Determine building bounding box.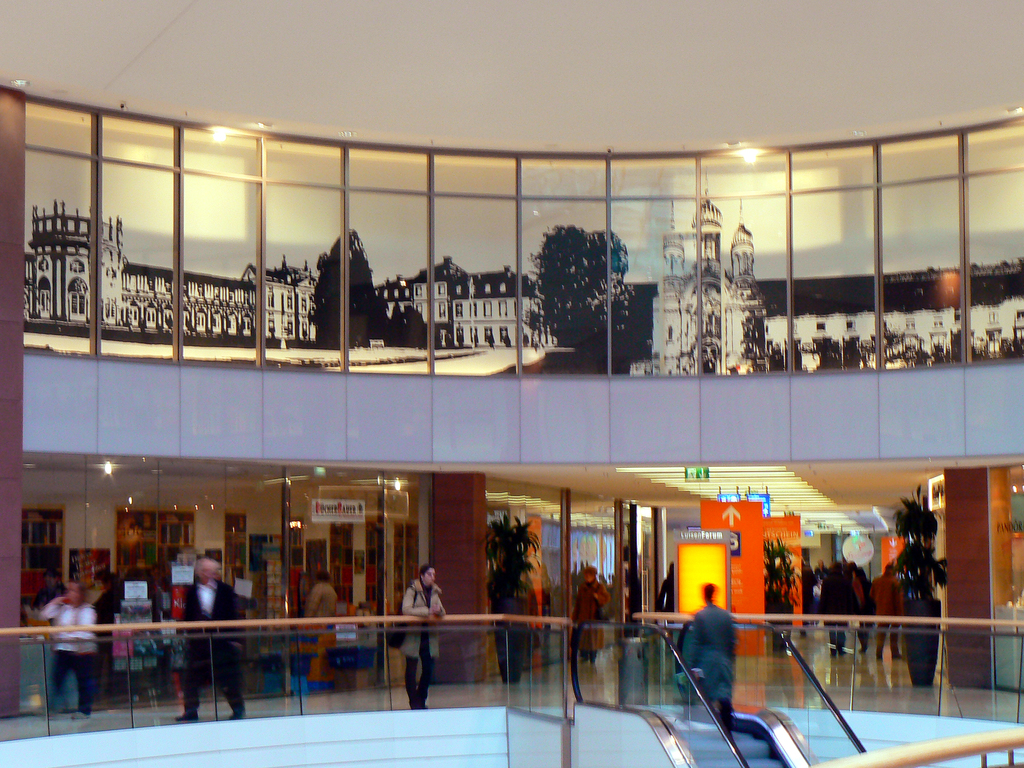
Determined: (left=632, top=201, right=775, bottom=377).
